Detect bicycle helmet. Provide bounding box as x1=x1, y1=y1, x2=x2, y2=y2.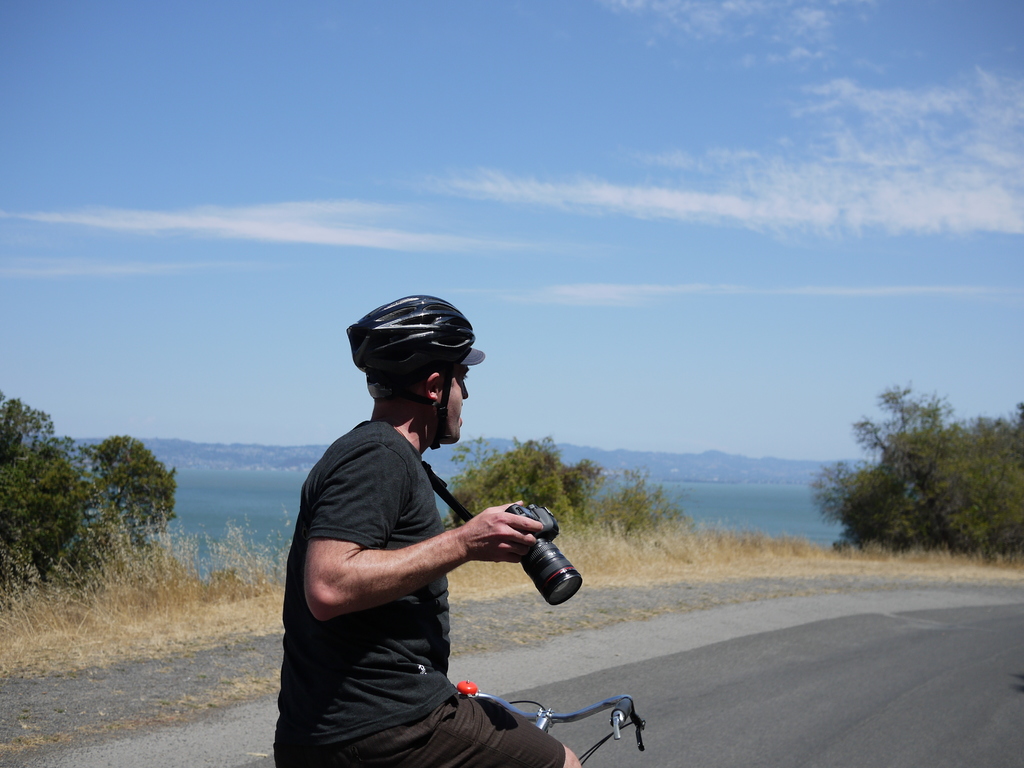
x1=342, y1=292, x2=473, y2=441.
